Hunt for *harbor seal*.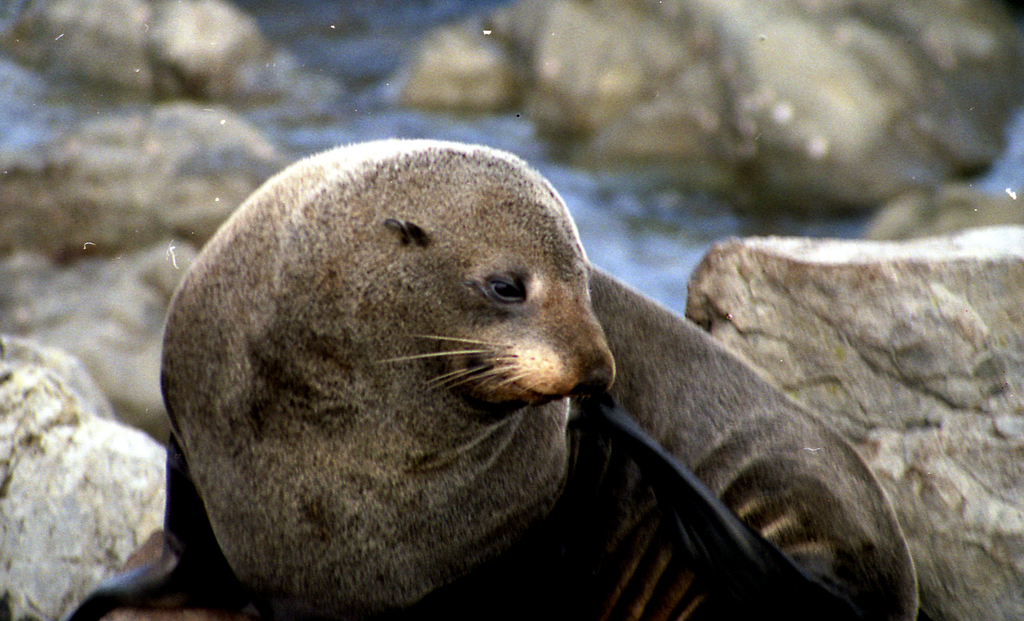
Hunted down at box=[139, 131, 922, 606].
